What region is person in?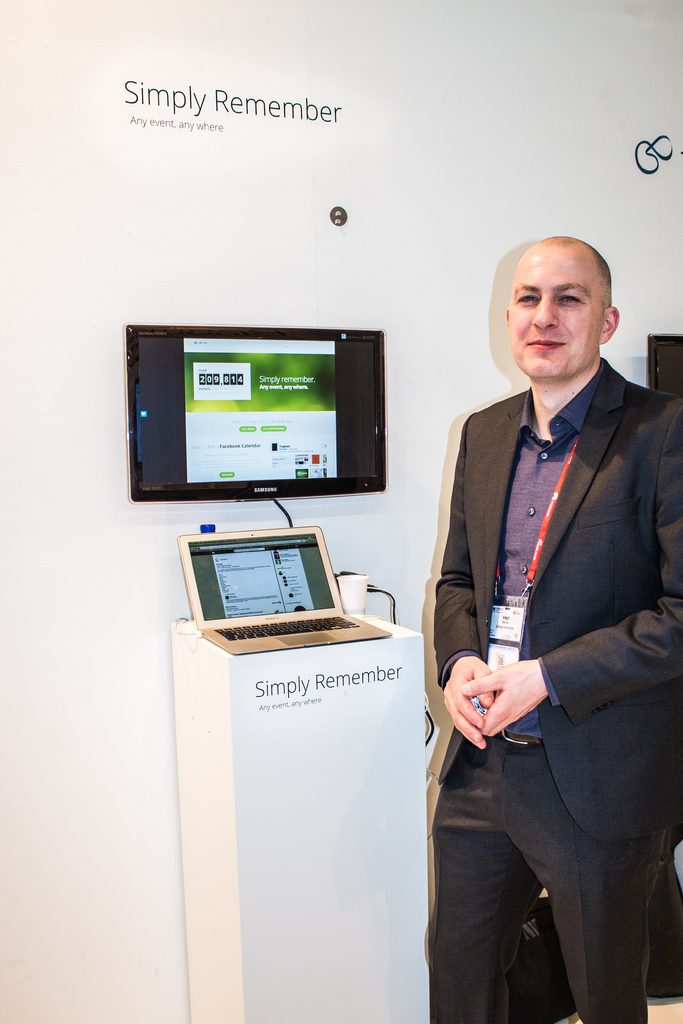
left=432, top=234, right=682, bottom=1023.
